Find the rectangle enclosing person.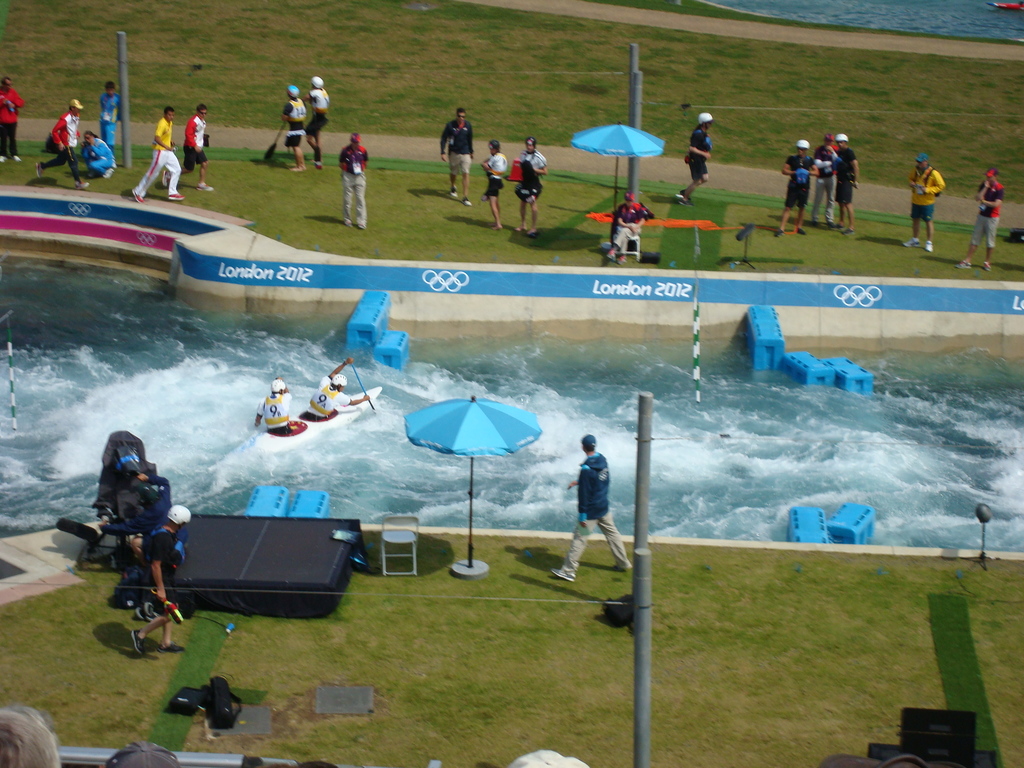
pyautogui.locateOnScreen(440, 104, 472, 205).
